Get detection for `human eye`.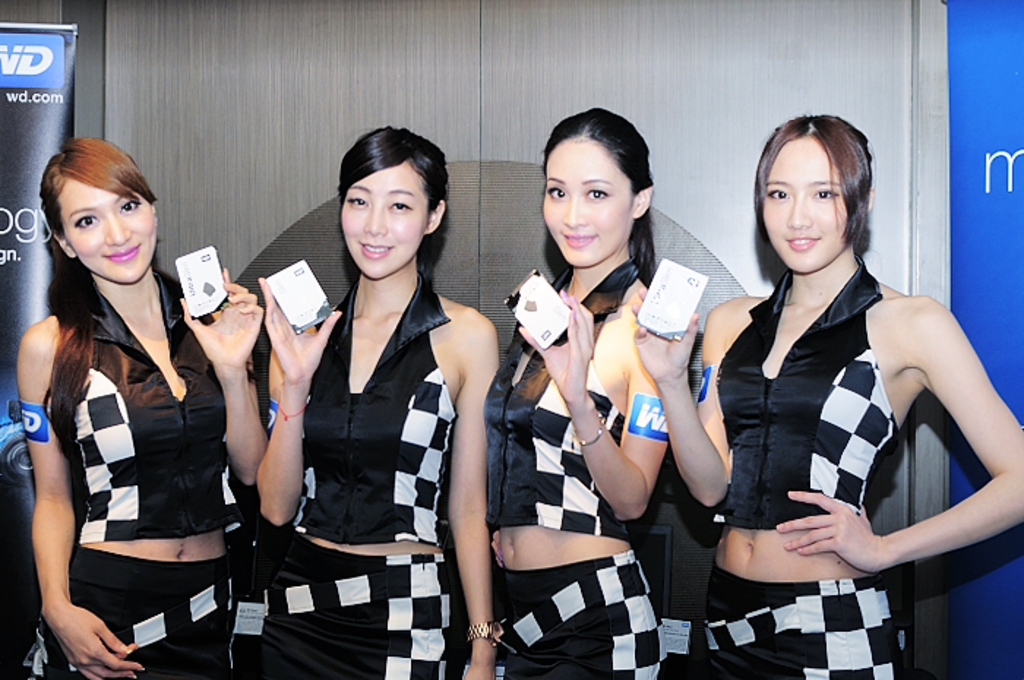
Detection: bbox=(813, 186, 841, 199).
